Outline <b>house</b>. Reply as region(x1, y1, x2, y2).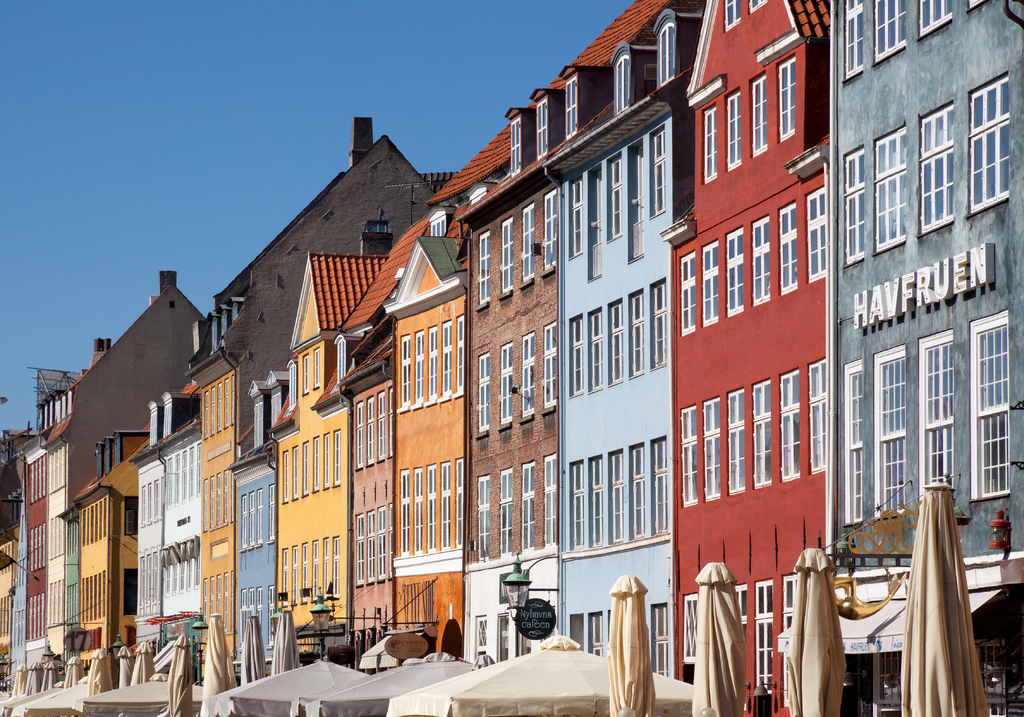
region(120, 390, 188, 679).
